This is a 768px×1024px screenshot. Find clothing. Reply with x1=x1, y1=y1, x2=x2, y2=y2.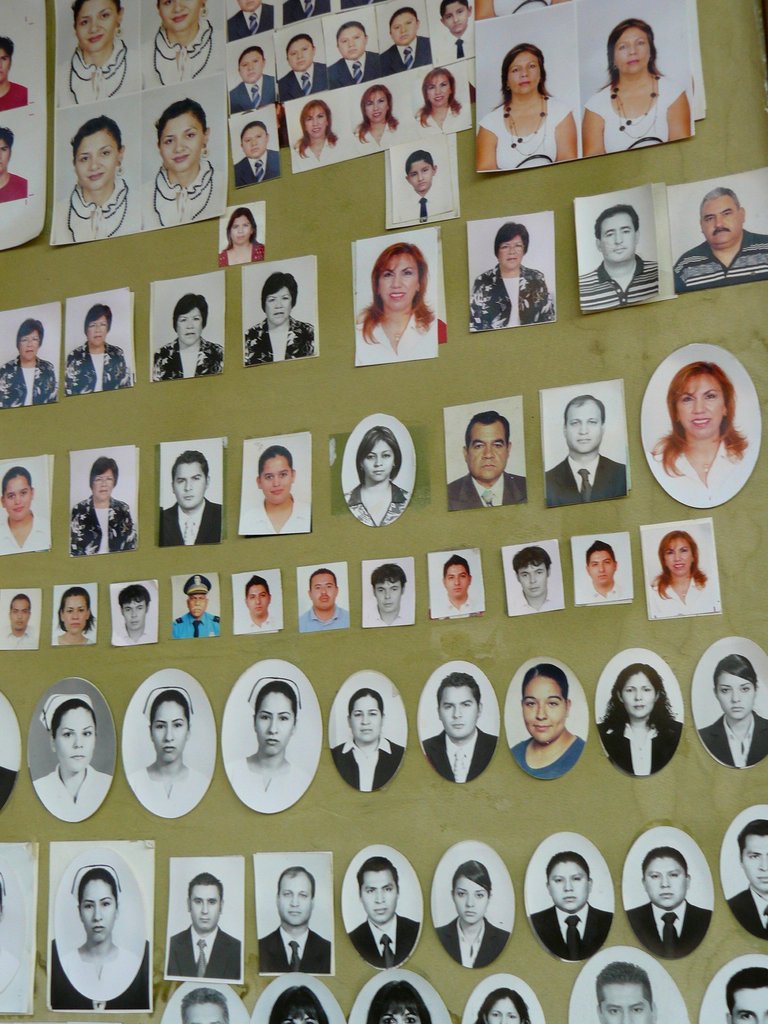
x1=65, y1=340, x2=131, y2=396.
